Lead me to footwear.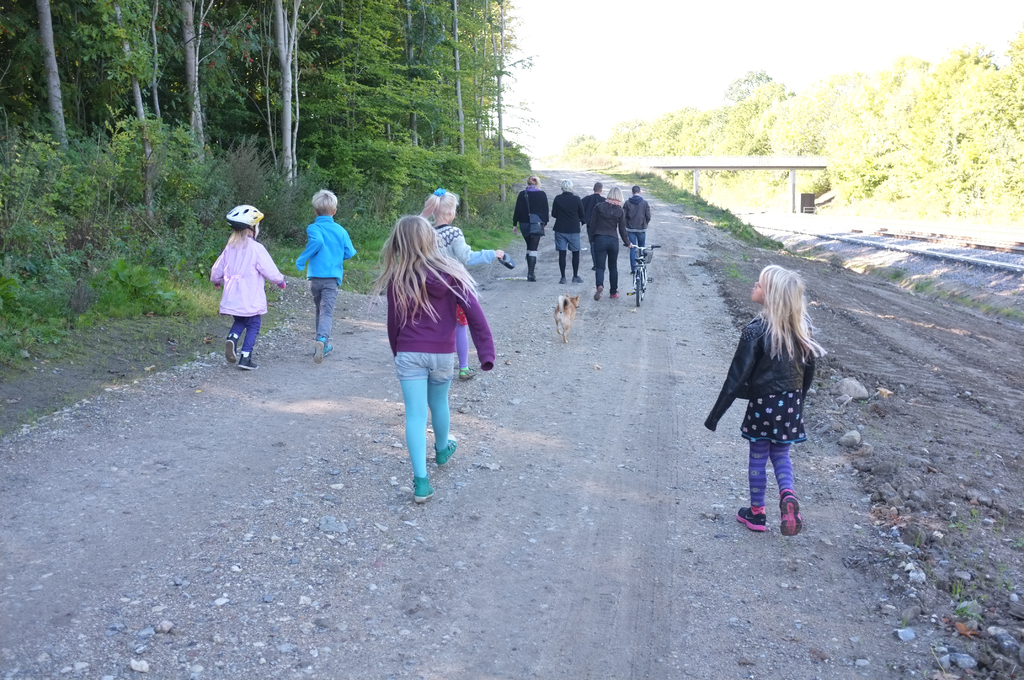
Lead to pyautogui.locateOnScreen(737, 502, 766, 533).
